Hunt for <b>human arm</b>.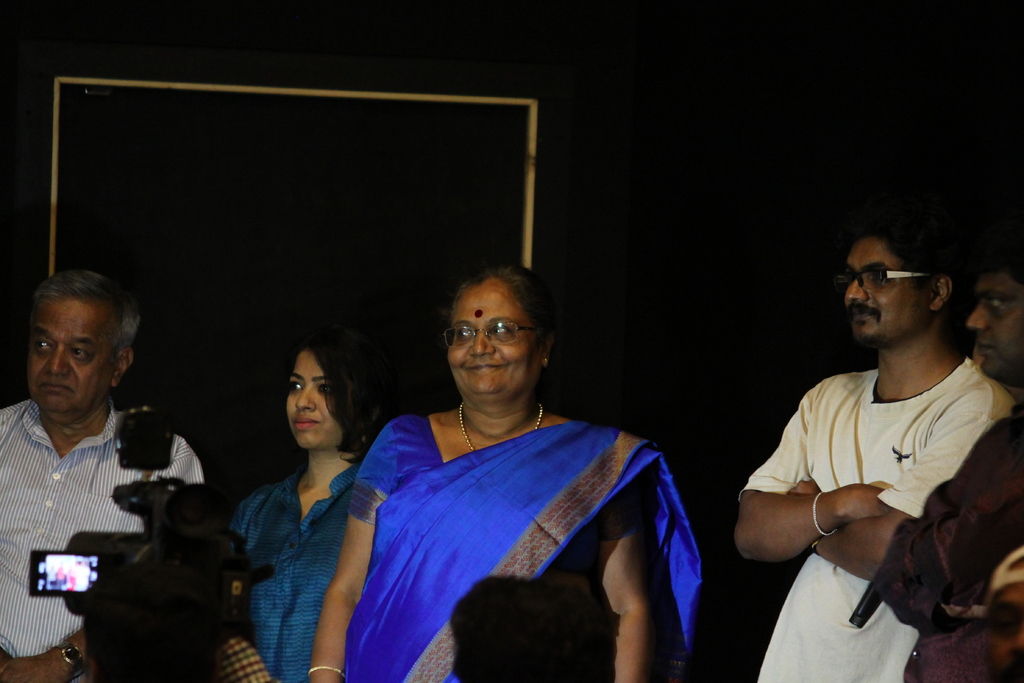
Hunted down at 733:382:896:568.
